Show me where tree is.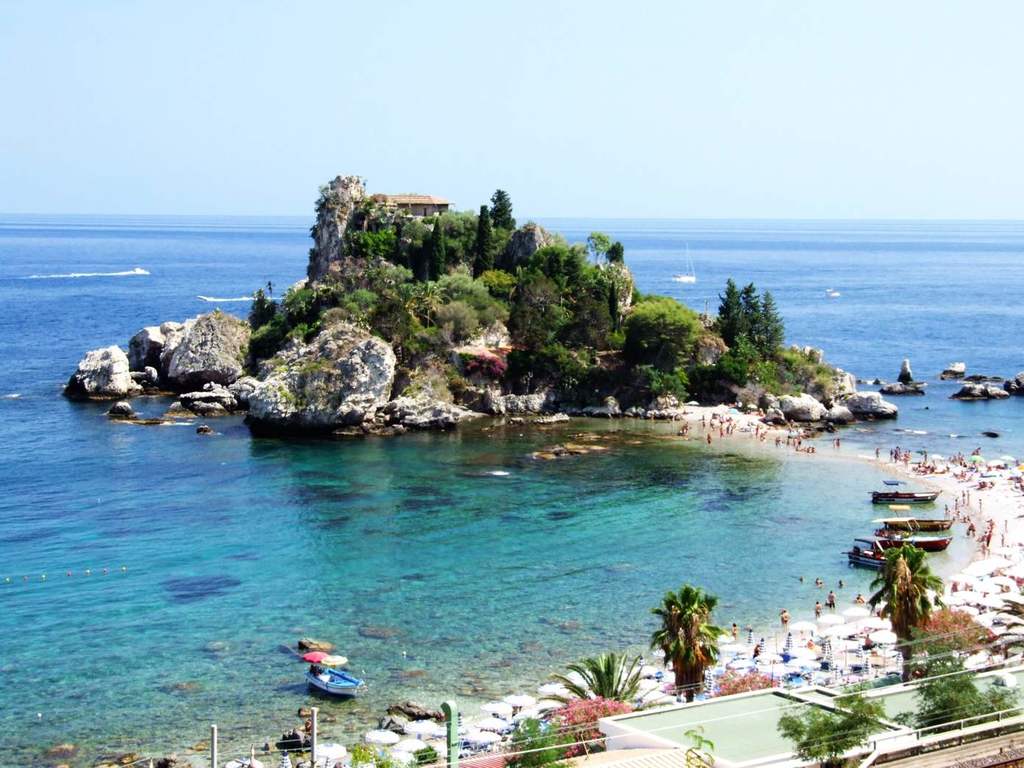
tree is at 535,653,638,719.
